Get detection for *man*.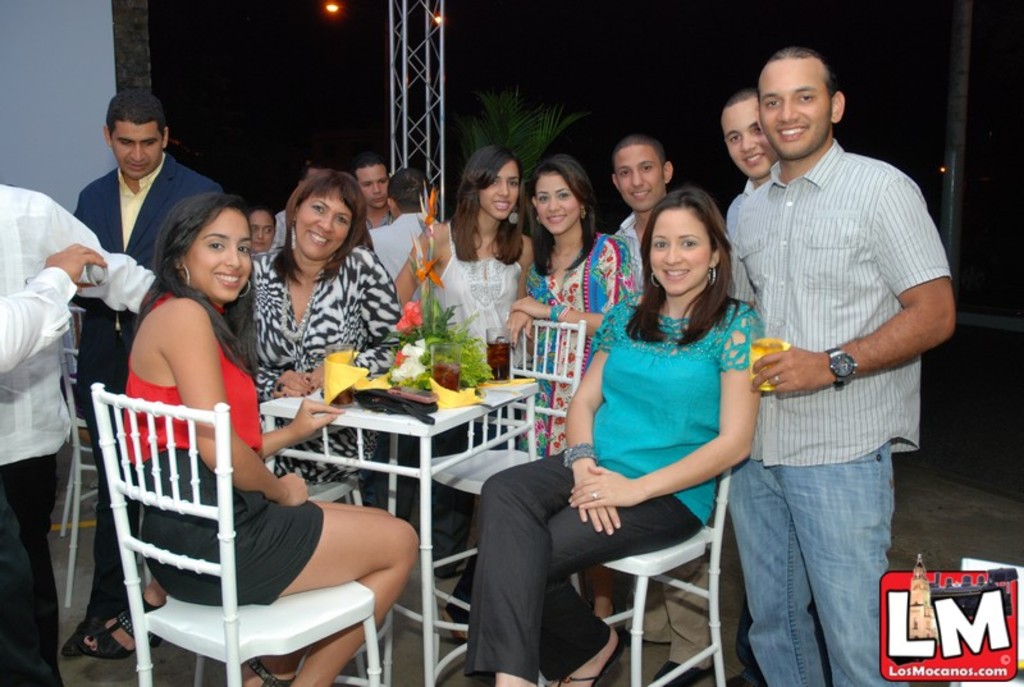
Detection: rect(63, 83, 227, 660).
